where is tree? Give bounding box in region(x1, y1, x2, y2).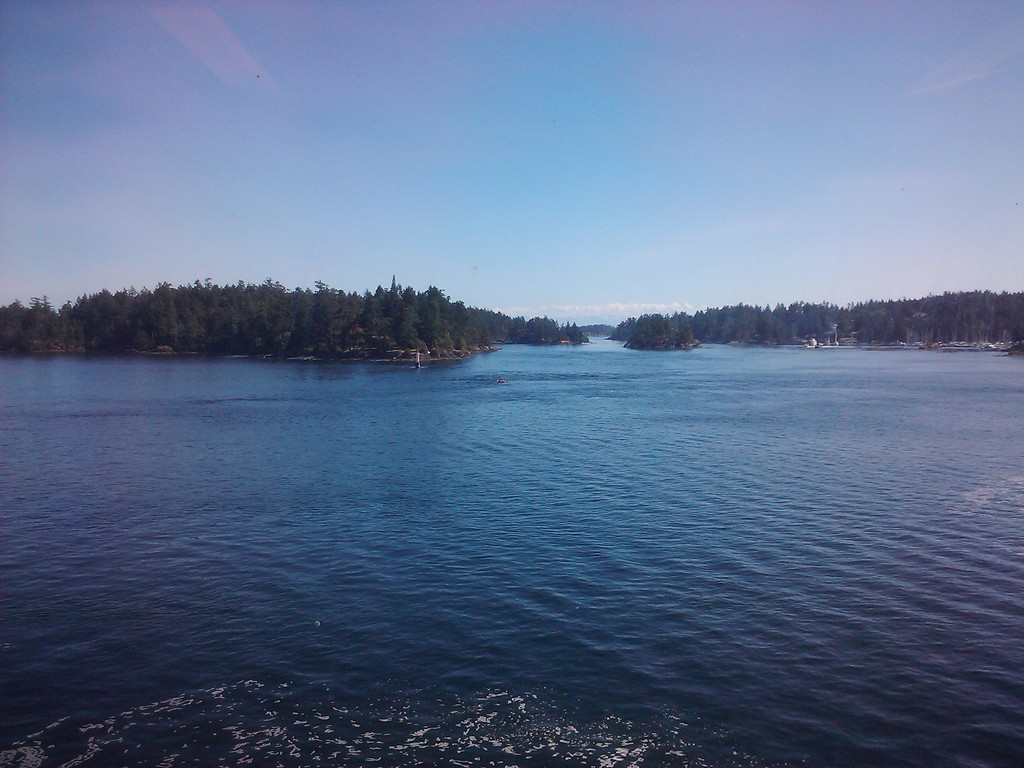
region(511, 302, 573, 344).
